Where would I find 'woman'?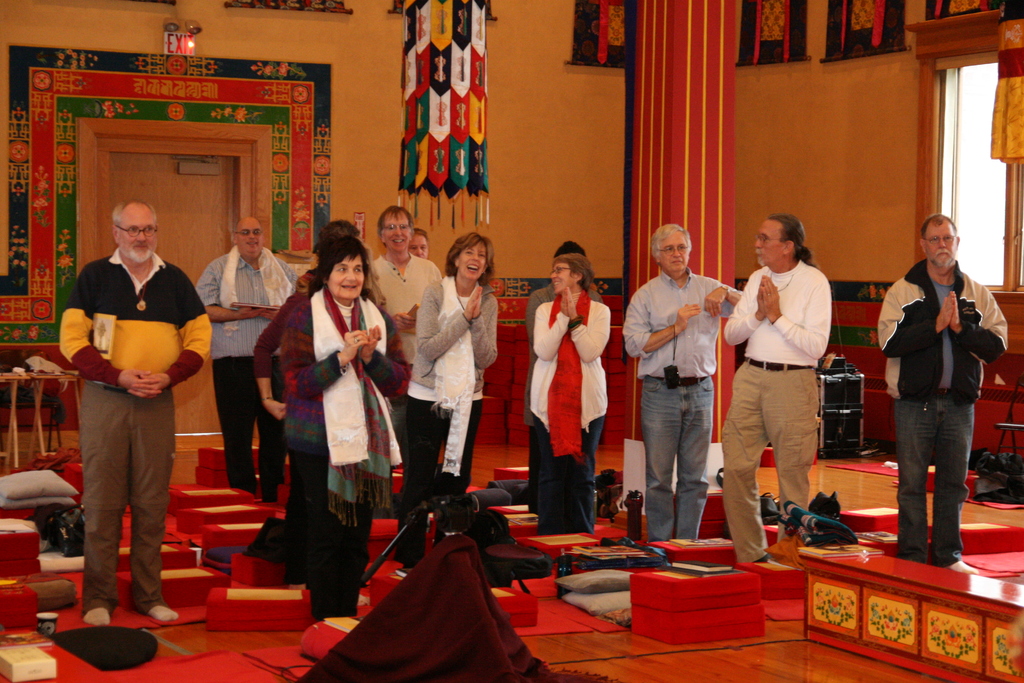
At select_region(404, 231, 504, 555).
